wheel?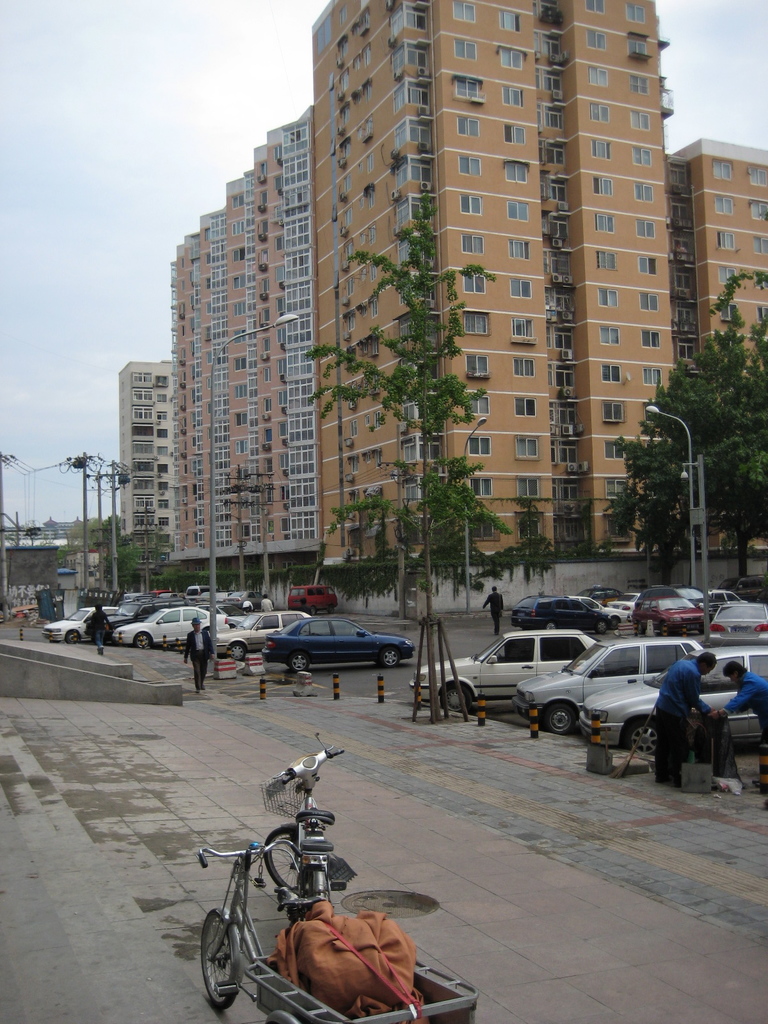
bbox=[132, 628, 151, 652]
